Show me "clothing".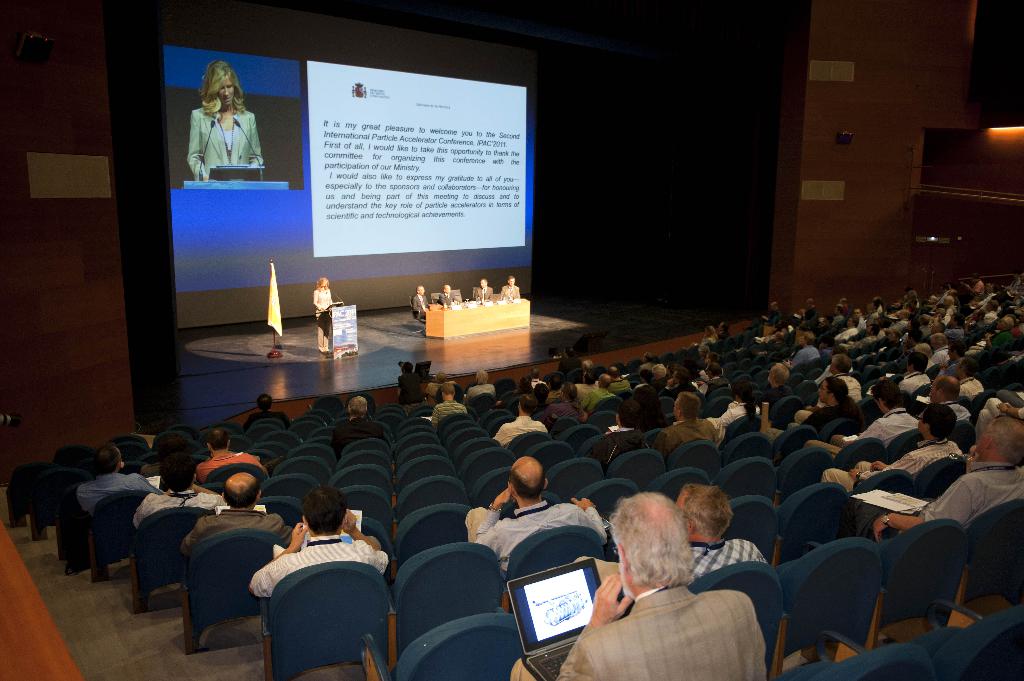
"clothing" is here: (x1=314, y1=285, x2=332, y2=352).
